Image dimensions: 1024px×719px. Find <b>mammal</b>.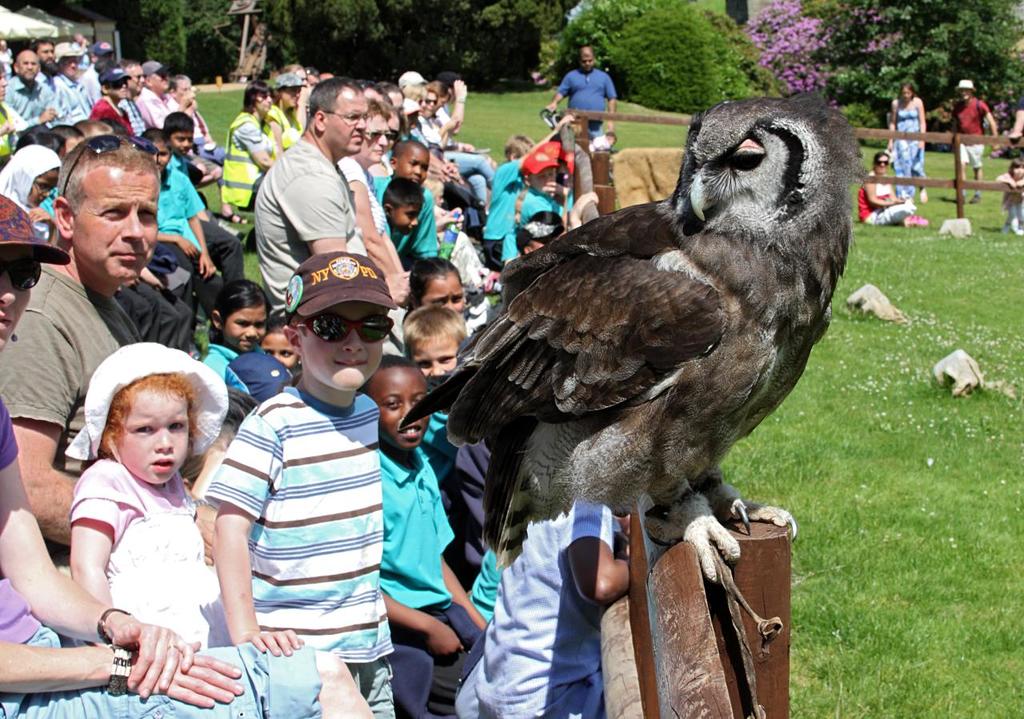
BBox(391, 306, 484, 485).
